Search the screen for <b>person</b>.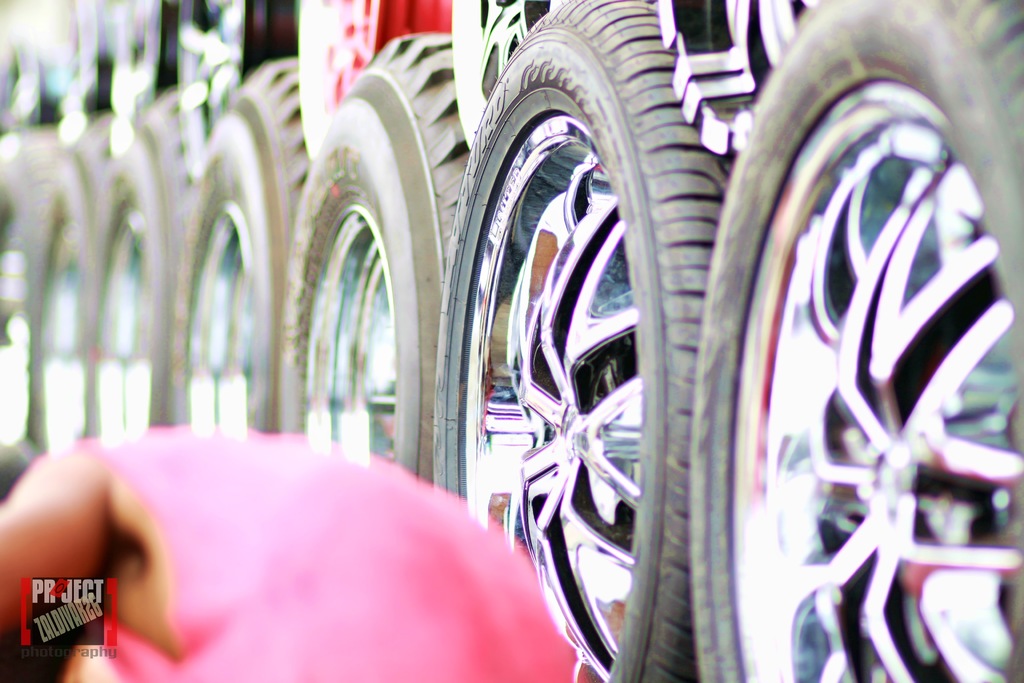
Found at bbox=(0, 431, 582, 682).
